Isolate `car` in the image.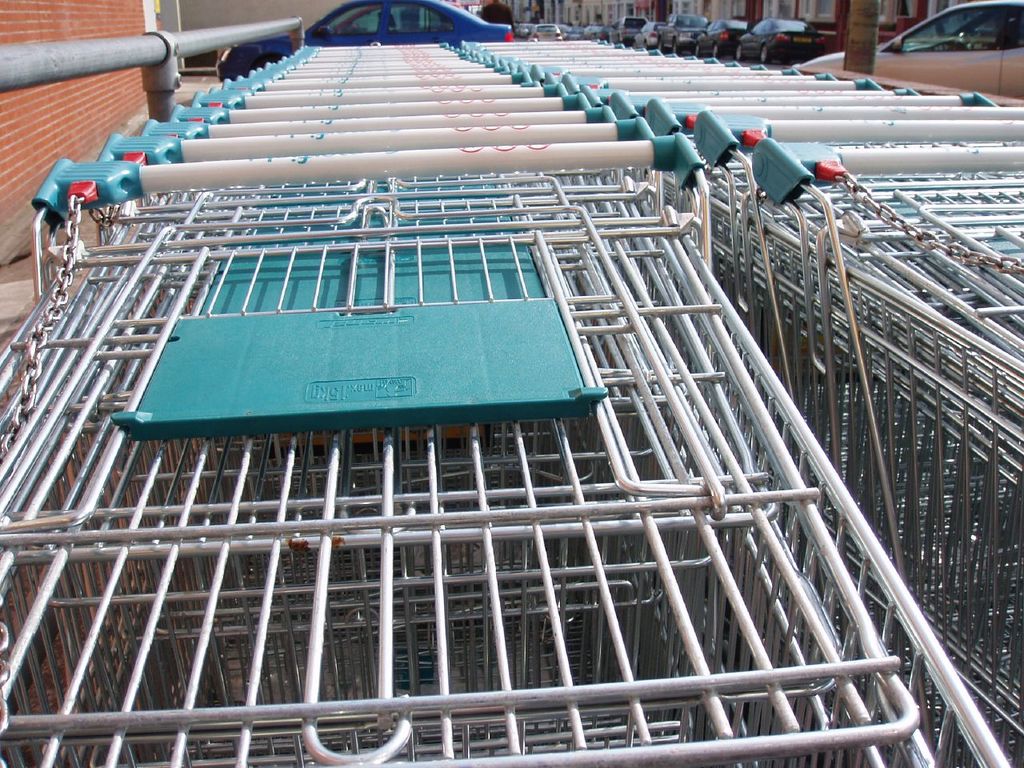
Isolated region: (x1=208, y1=0, x2=514, y2=82).
